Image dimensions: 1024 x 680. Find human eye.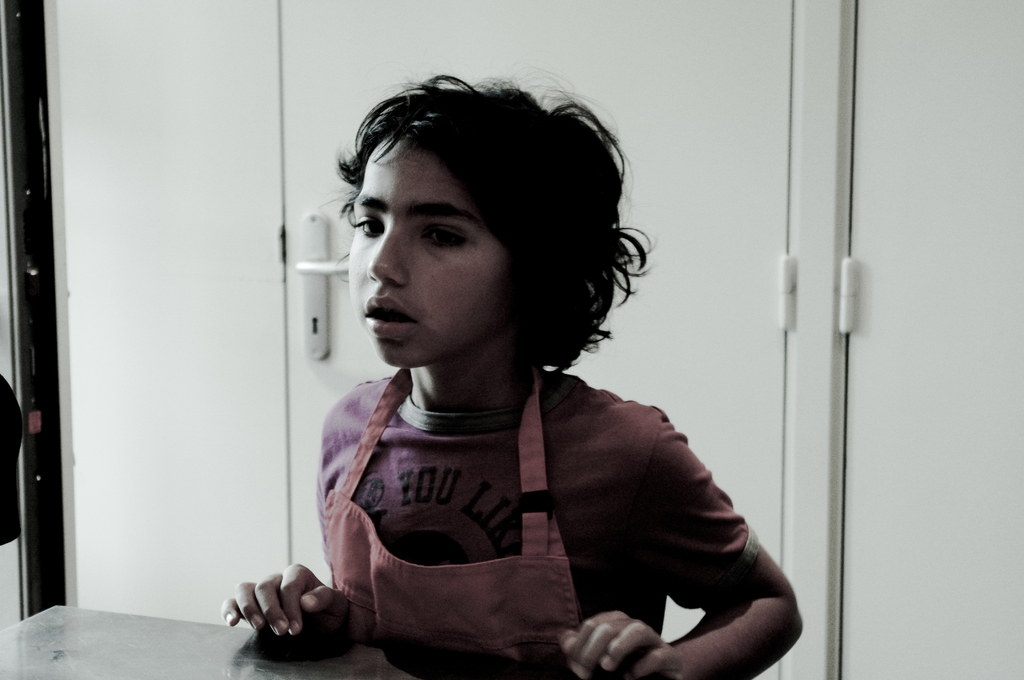
locate(425, 218, 467, 254).
